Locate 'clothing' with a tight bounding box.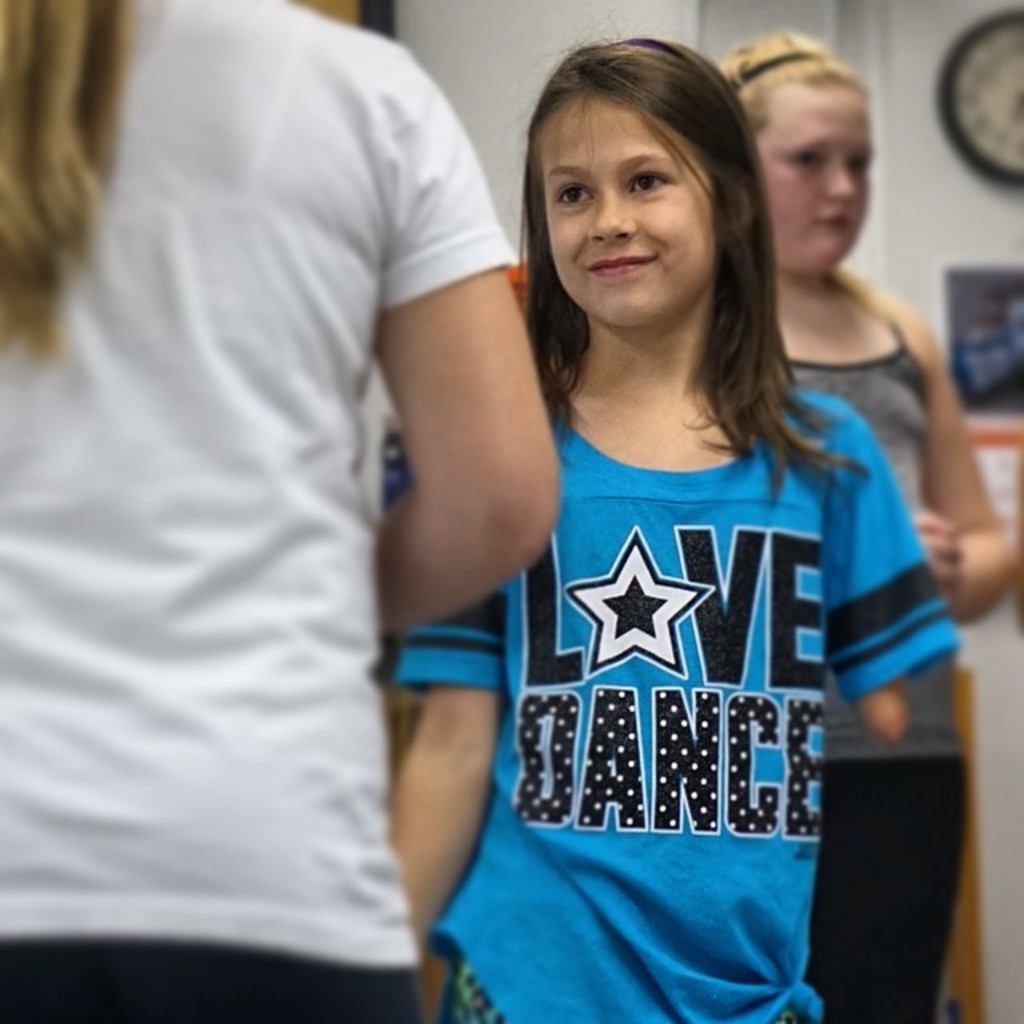
BBox(784, 314, 963, 1022).
